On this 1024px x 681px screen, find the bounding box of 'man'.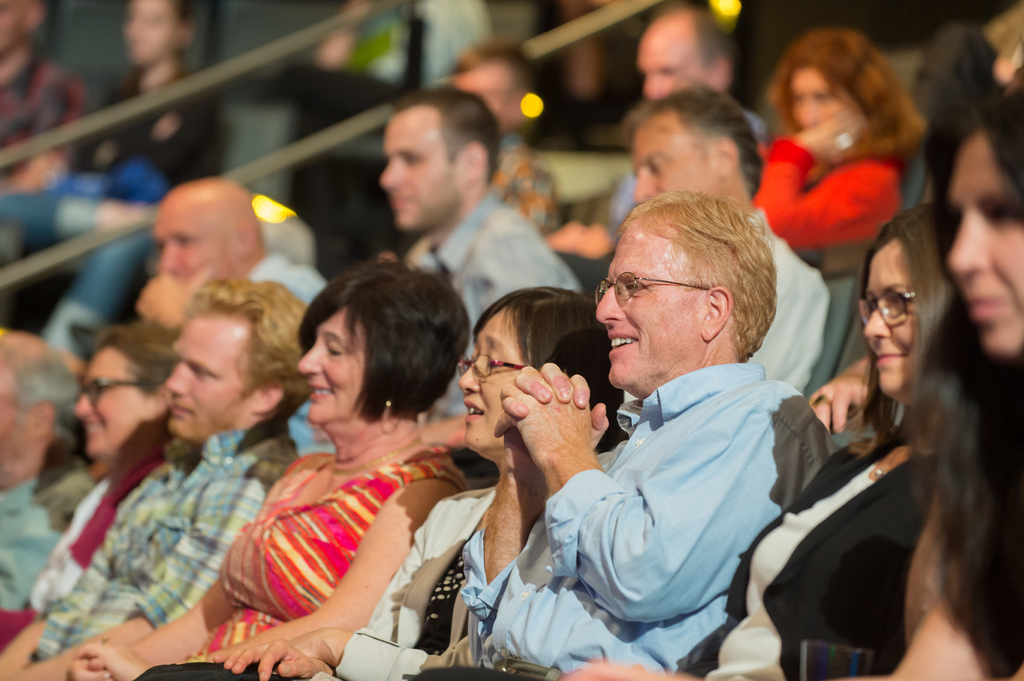
Bounding box: <box>365,95,575,424</box>.
